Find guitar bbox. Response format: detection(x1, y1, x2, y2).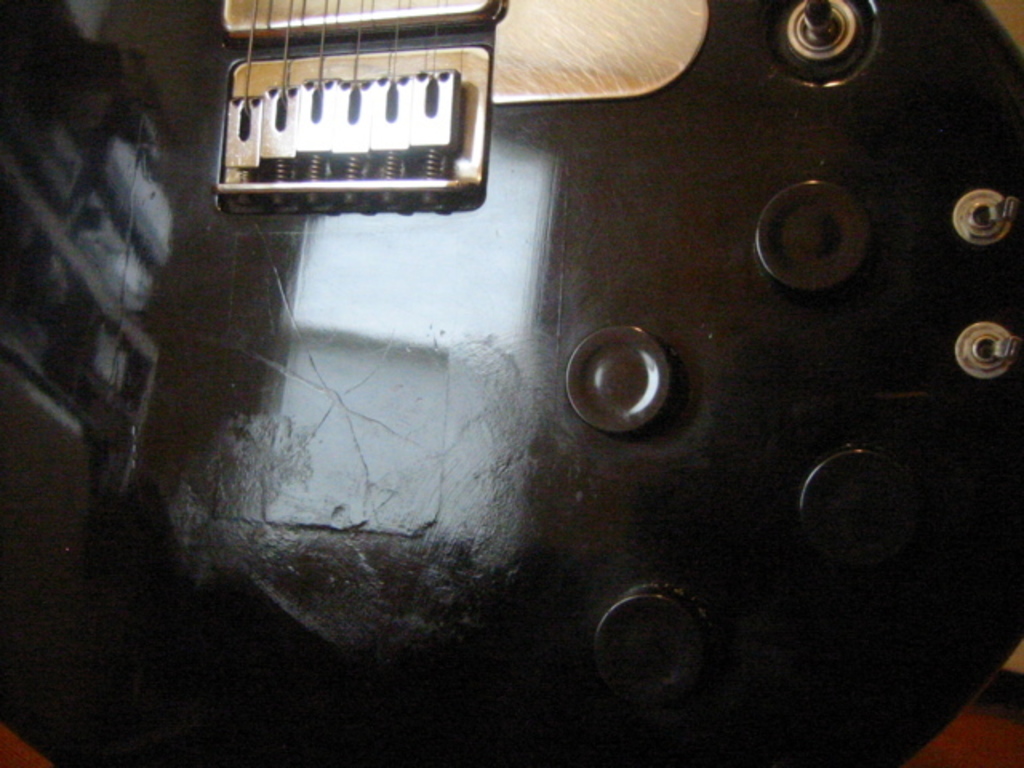
detection(0, 0, 1022, 766).
